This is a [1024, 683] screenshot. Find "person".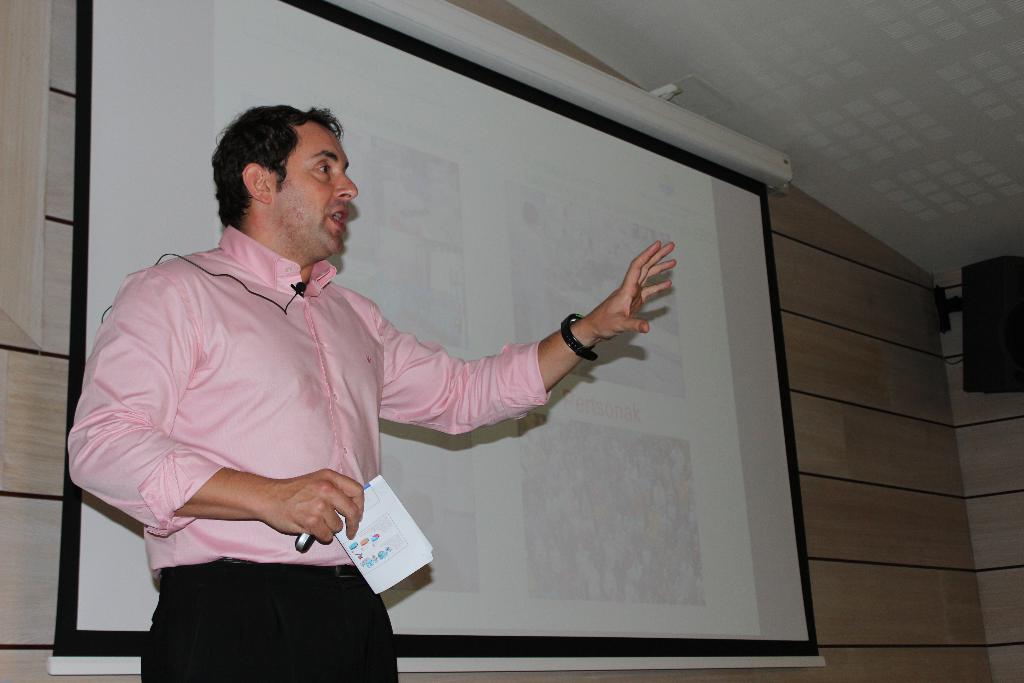
Bounding box: (left=60, top=105, right=679, bottom=682).
